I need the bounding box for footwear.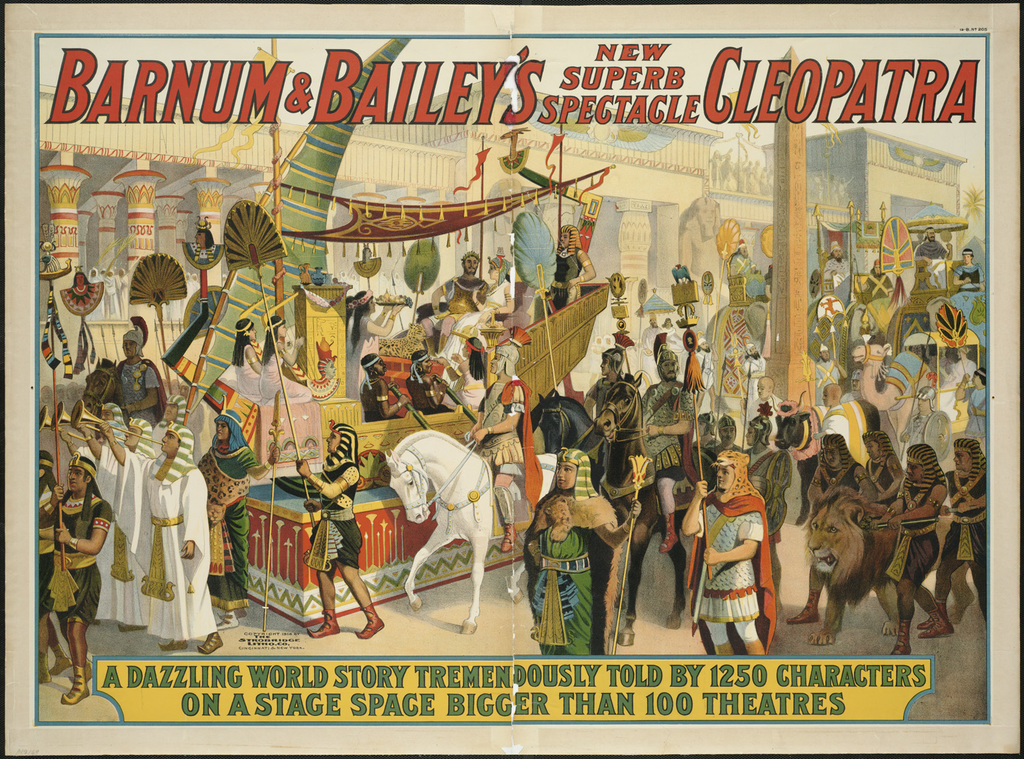
Here it is: (657, 515, 677, 551).
